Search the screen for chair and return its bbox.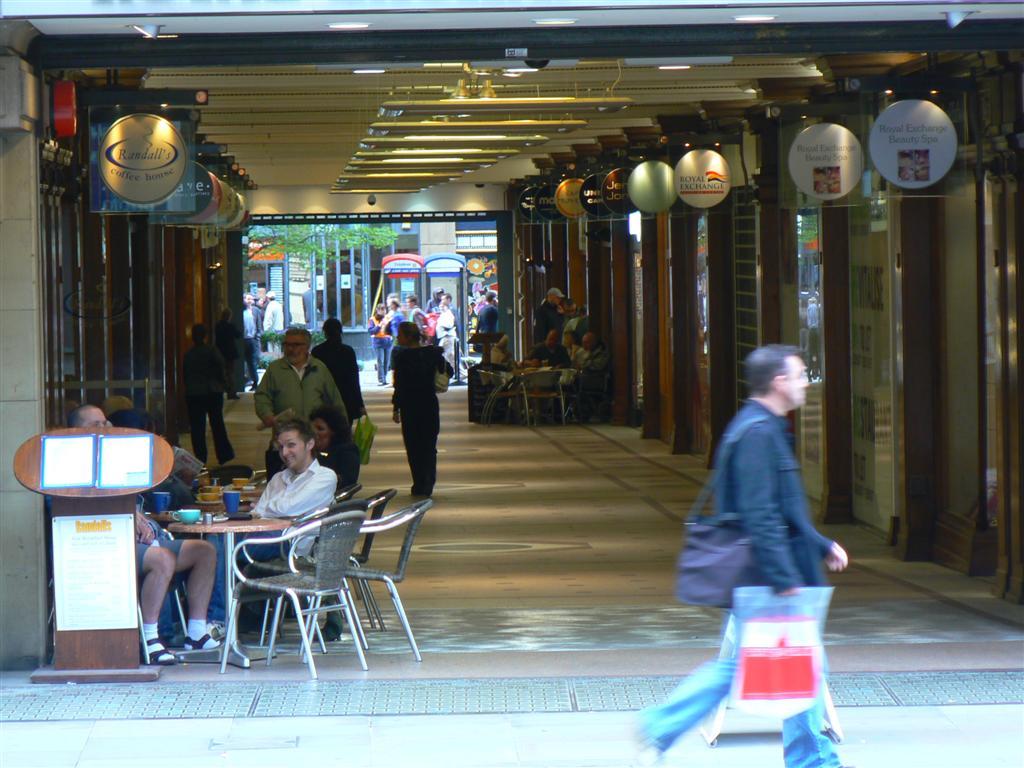
Found: locate(215, 504, 372, 686).
